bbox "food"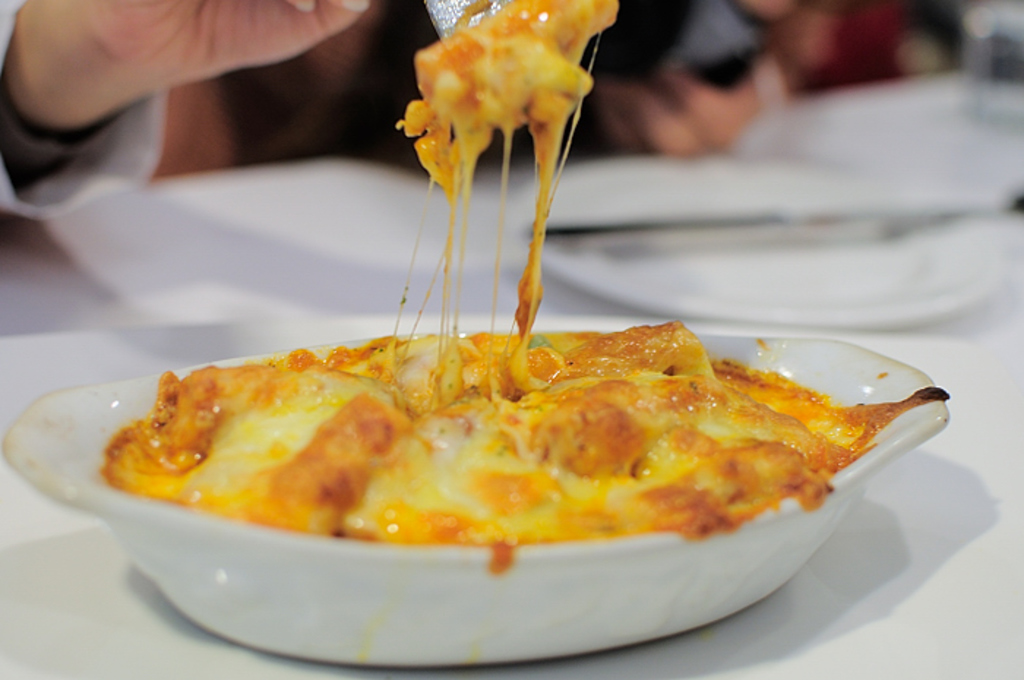
crop(126, 303, 884, 600)
